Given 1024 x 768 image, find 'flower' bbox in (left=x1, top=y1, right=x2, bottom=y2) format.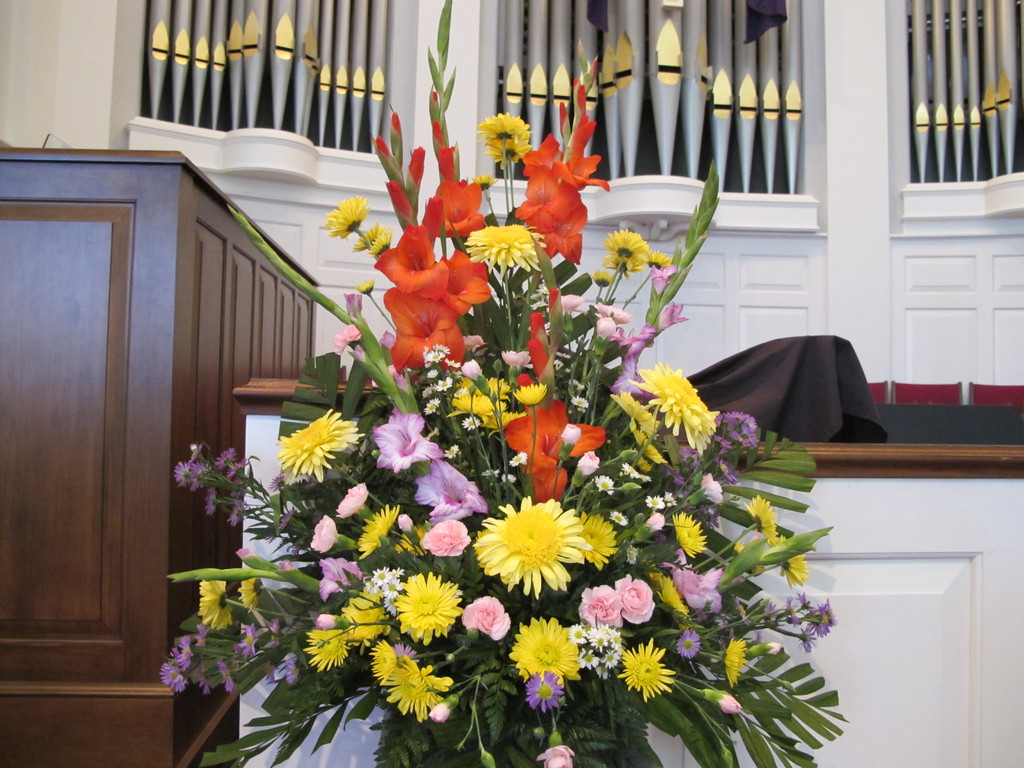
(left=218, top=657, right=237, bottom=692).
